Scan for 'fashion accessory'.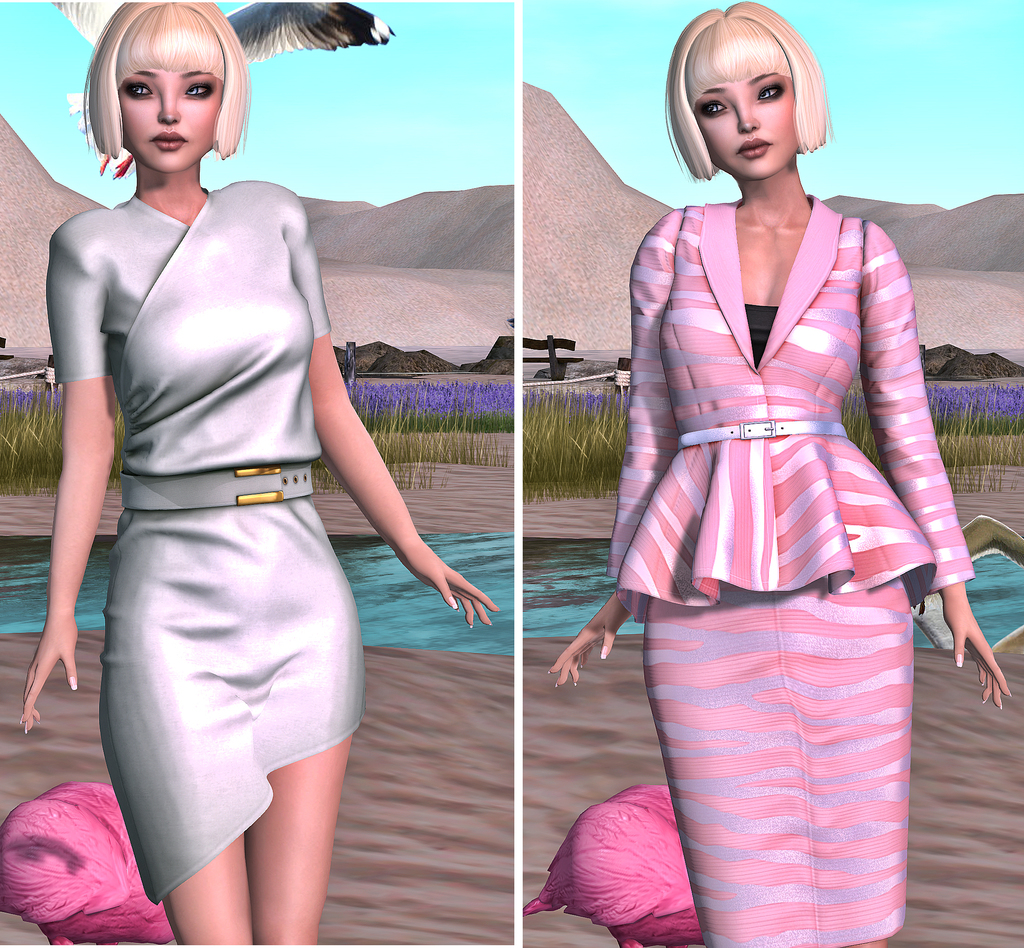
Scan result: (left=678, top=416, right=849, bottom=443).
